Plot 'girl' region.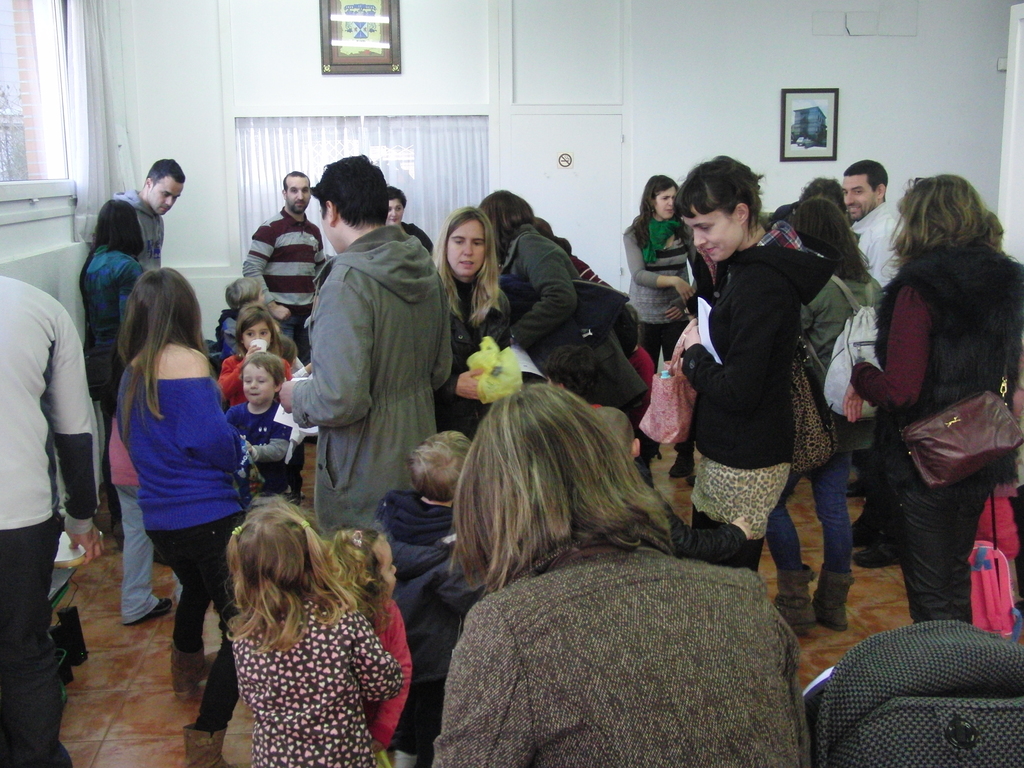
Plotted at {"x1": 628, "y1": 177, "x2": 699, "y2": 369}.
